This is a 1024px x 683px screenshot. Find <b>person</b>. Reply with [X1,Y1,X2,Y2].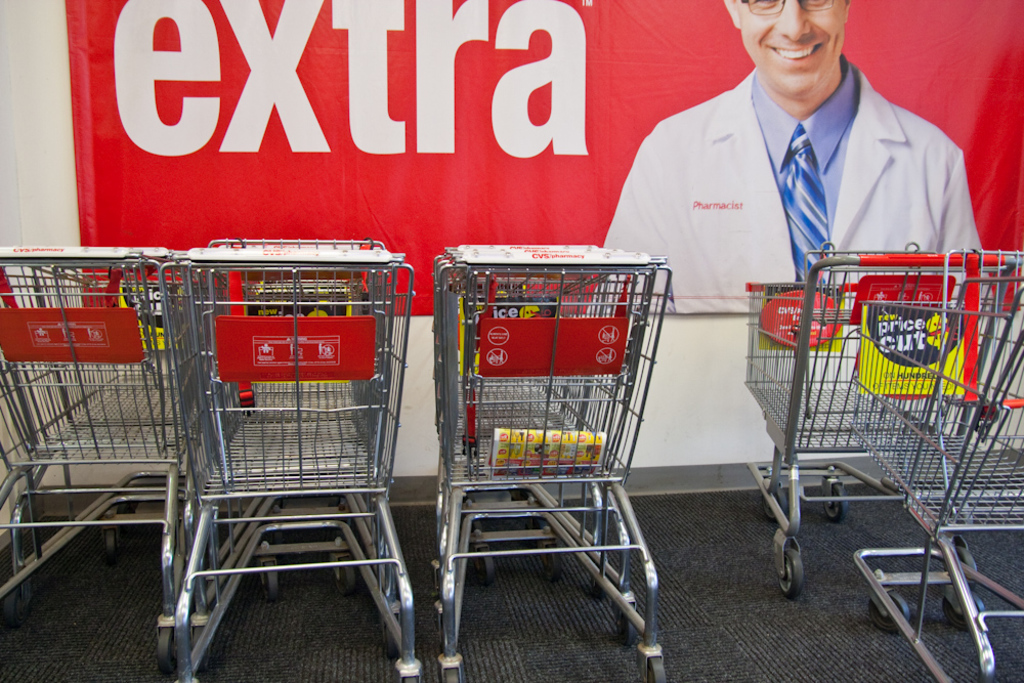
[582,0,1000,313].
